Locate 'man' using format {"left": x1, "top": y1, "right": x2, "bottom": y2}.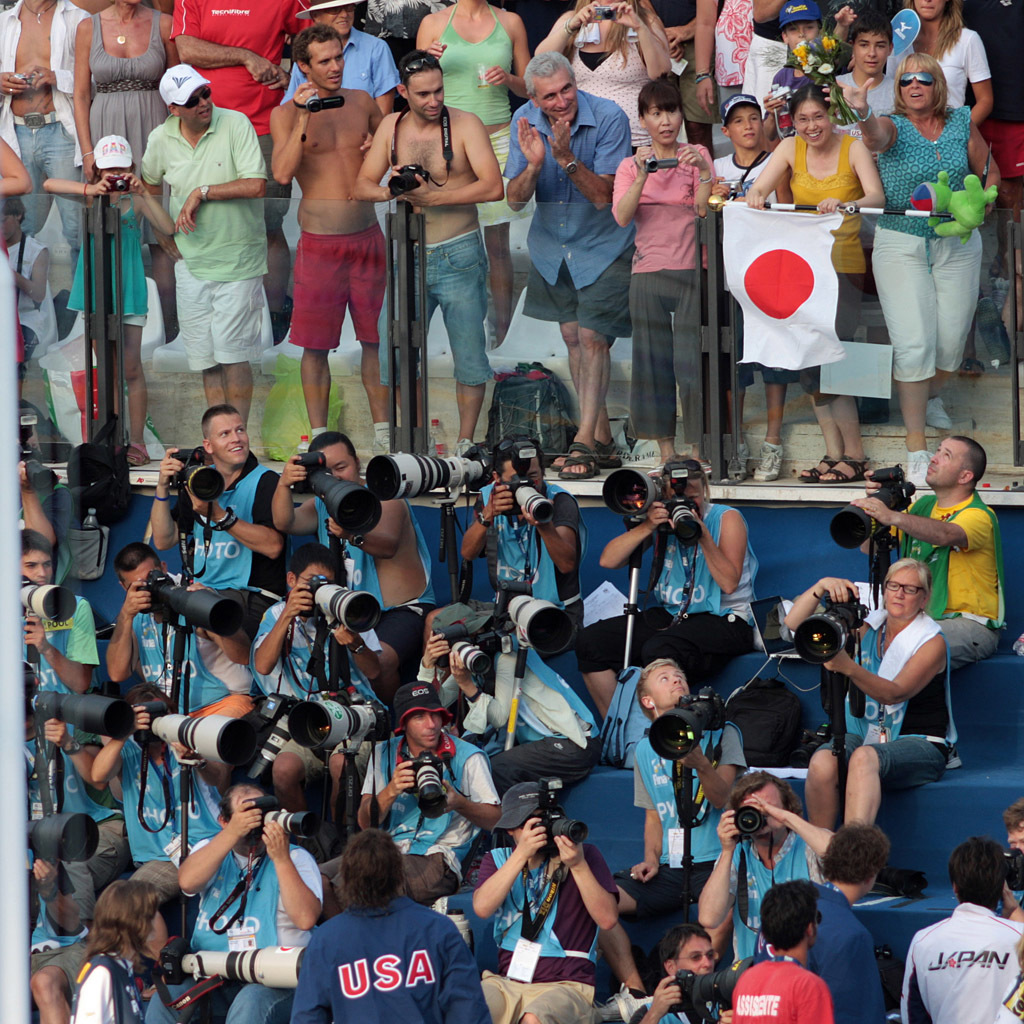
{"left": 270, "top": 24, "right": 394, "bottom": 462}.
